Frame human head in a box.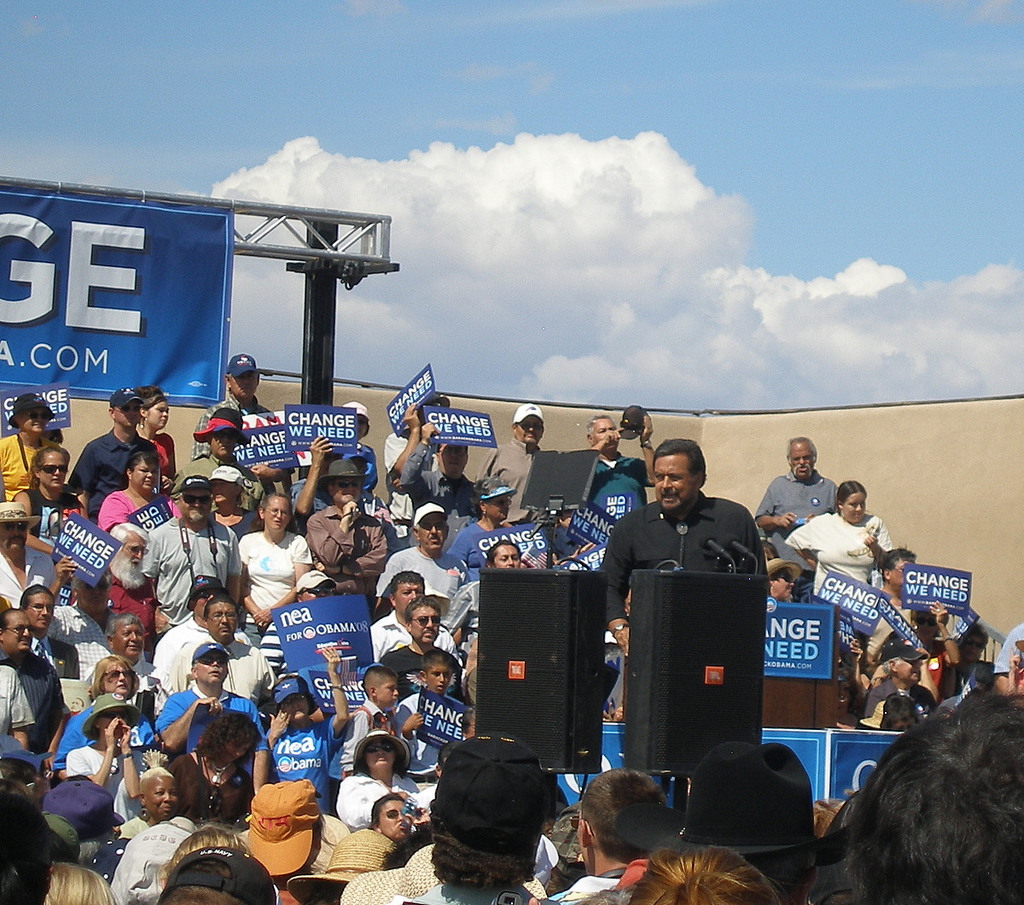
pyautogui.locateOnScreen(107, 390, 139, 438).
